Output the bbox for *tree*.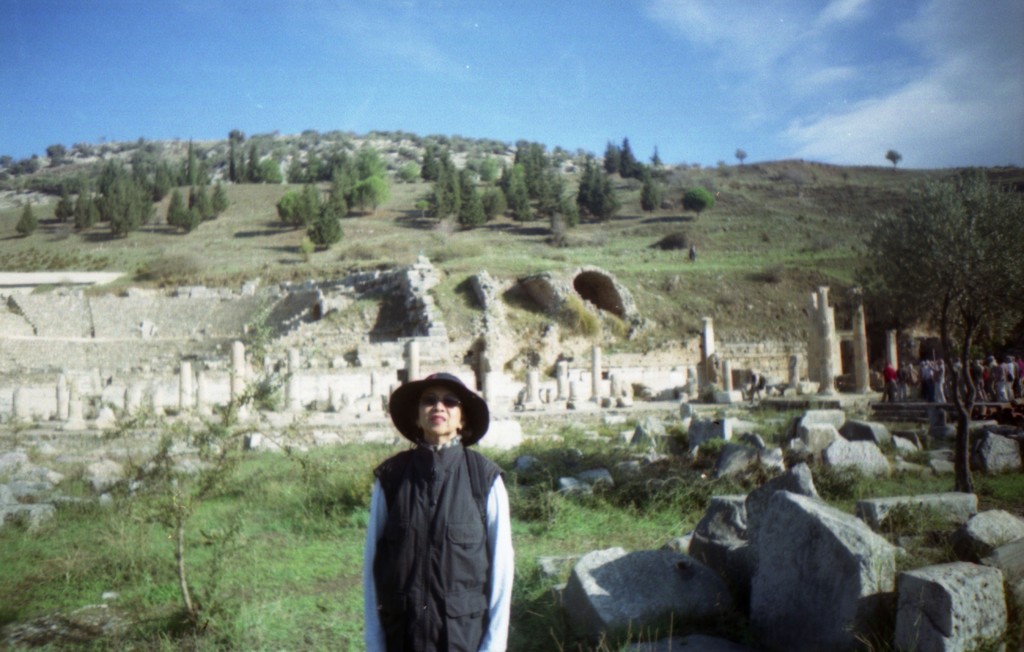
pyautogui.locateOnScreen(639, 173, 669, 219).
